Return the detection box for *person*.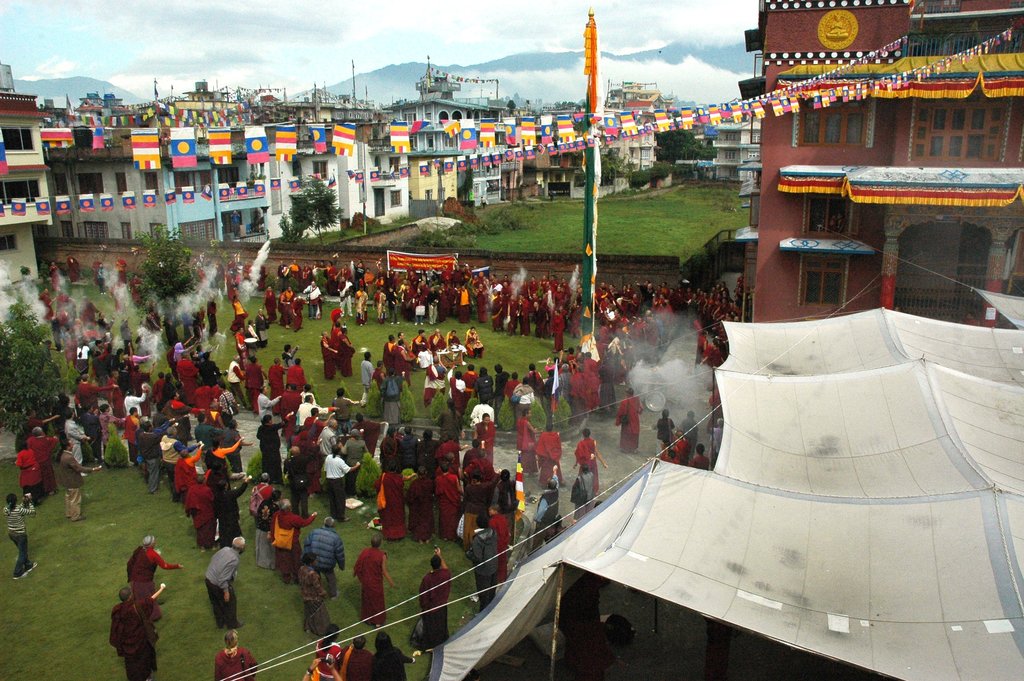
2/494/36/582.
